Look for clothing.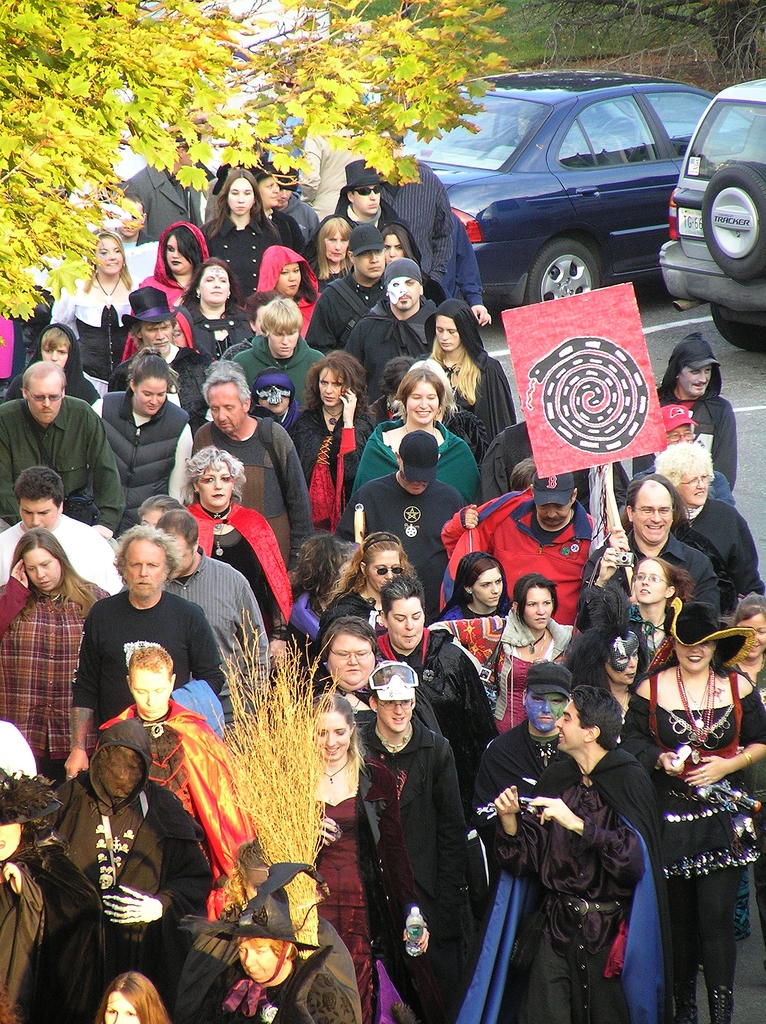
Found: [left=67, top=688, right=223, bottom=976].
